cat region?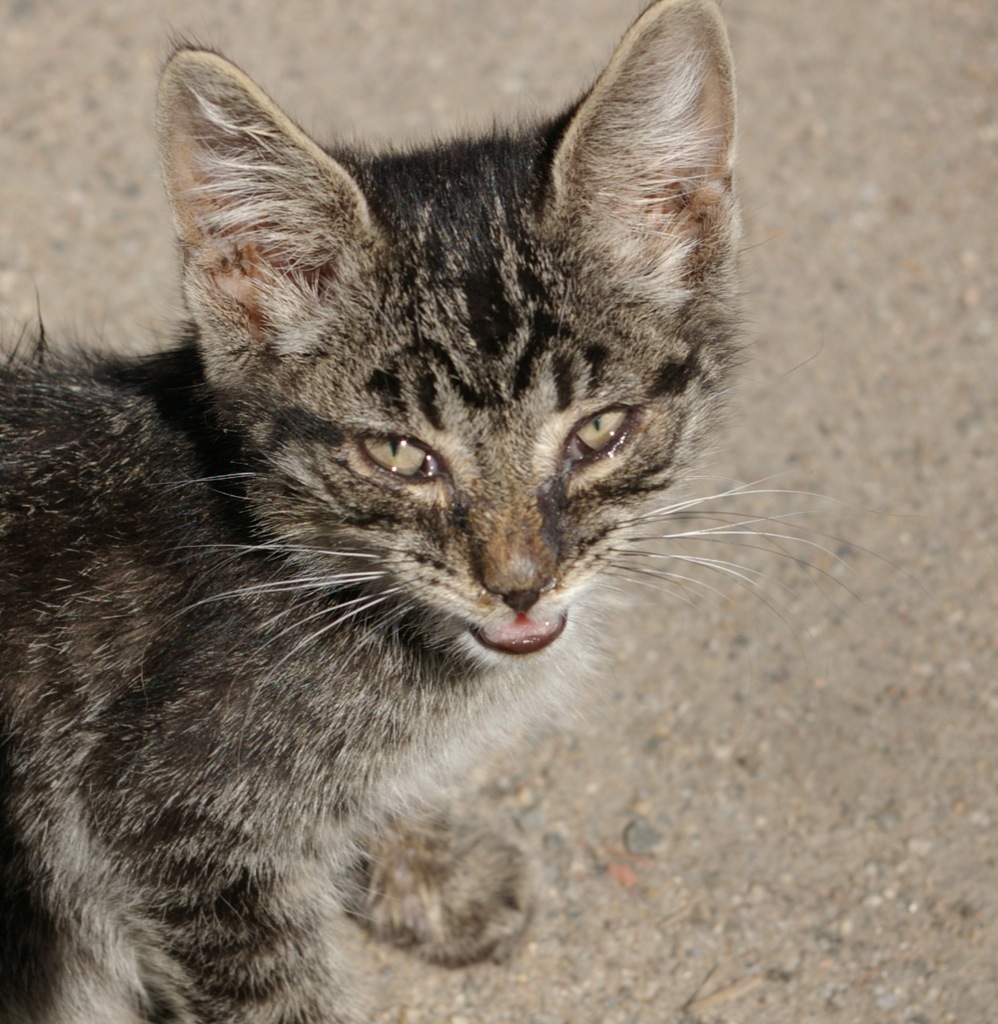
0,4,855,1023
